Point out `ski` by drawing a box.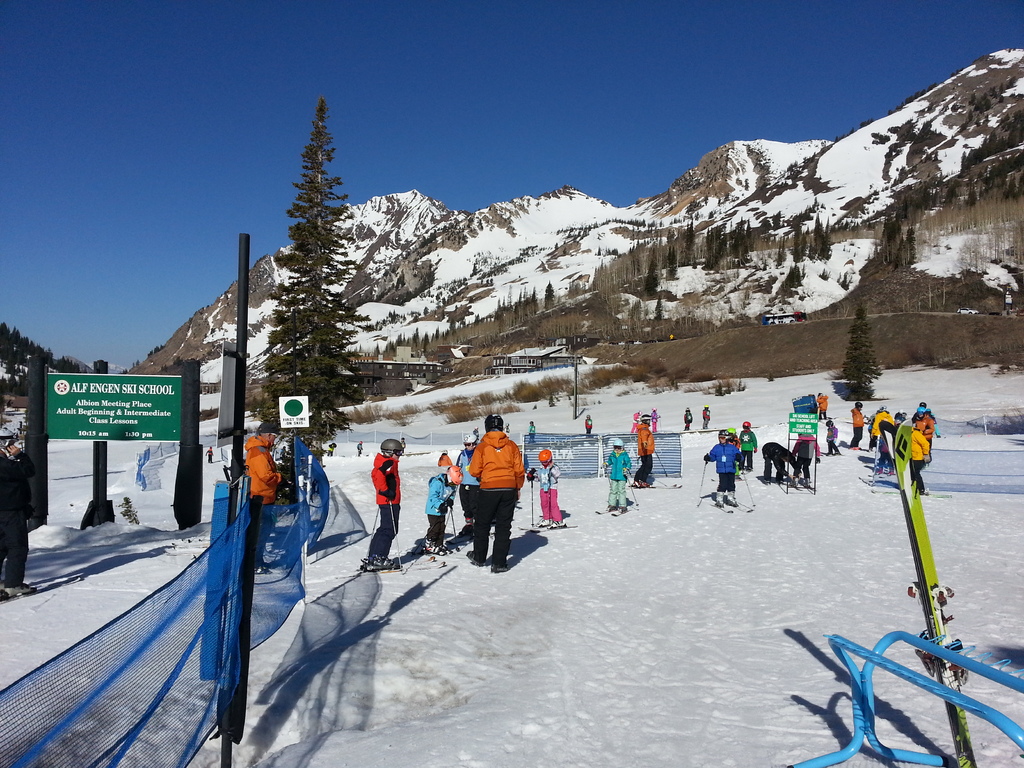
[left=443, top=529, right=501, bottom=547].
